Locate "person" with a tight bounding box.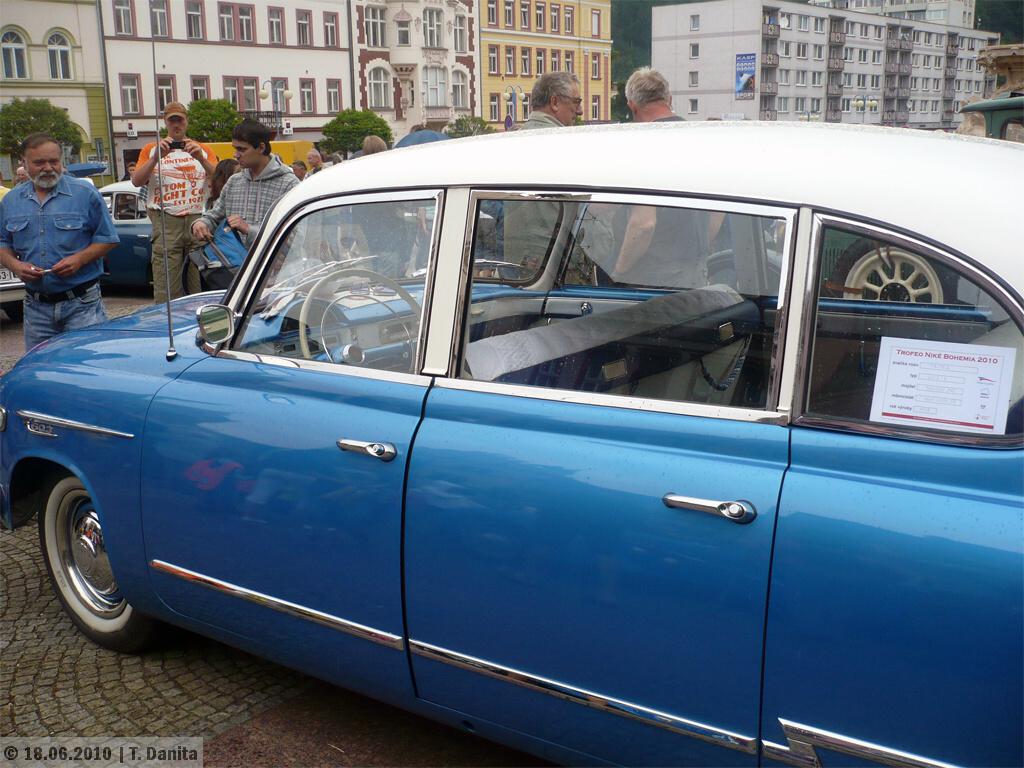
306 146 327 166.
